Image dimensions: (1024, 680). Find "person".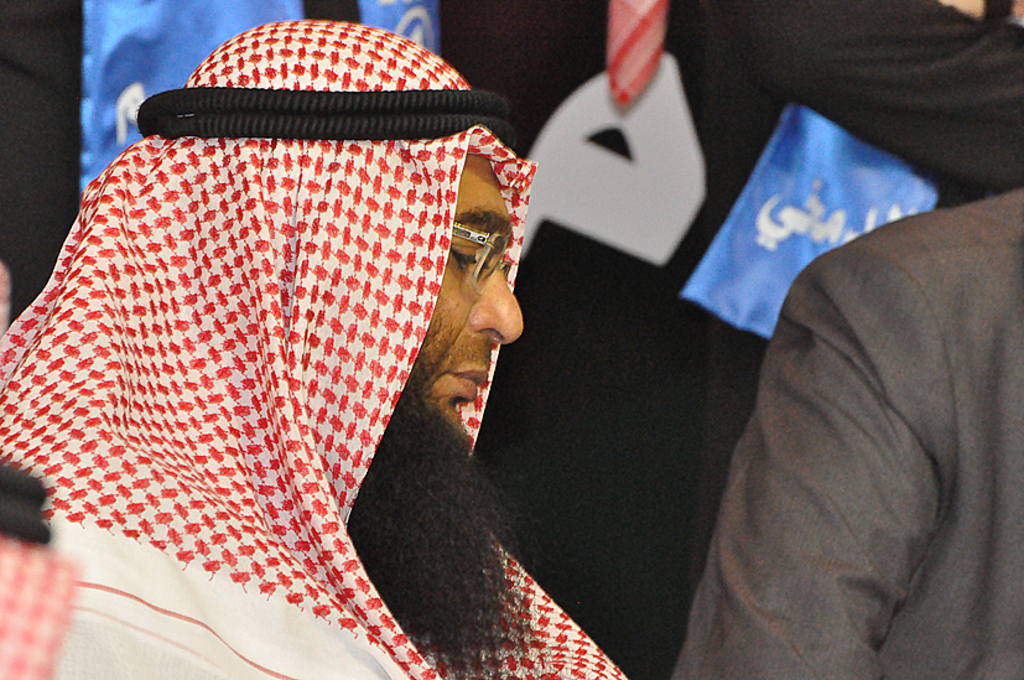
(left=674, top=190, right=1023, bottom=679).
